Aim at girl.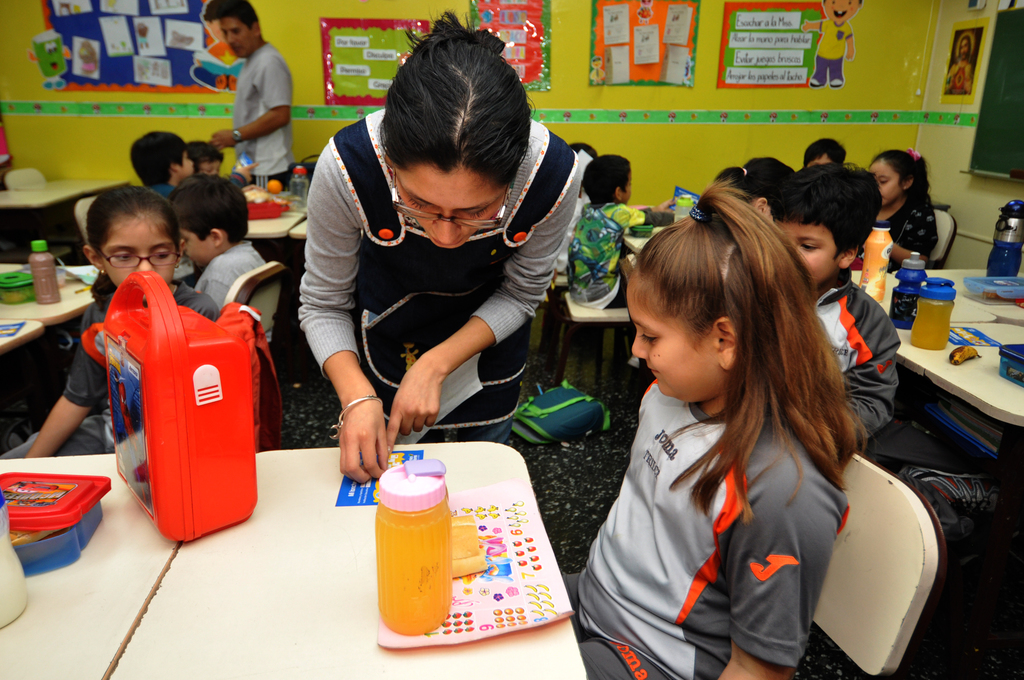
Aimed at (left=710, top=156, right=794, bottom=224).
